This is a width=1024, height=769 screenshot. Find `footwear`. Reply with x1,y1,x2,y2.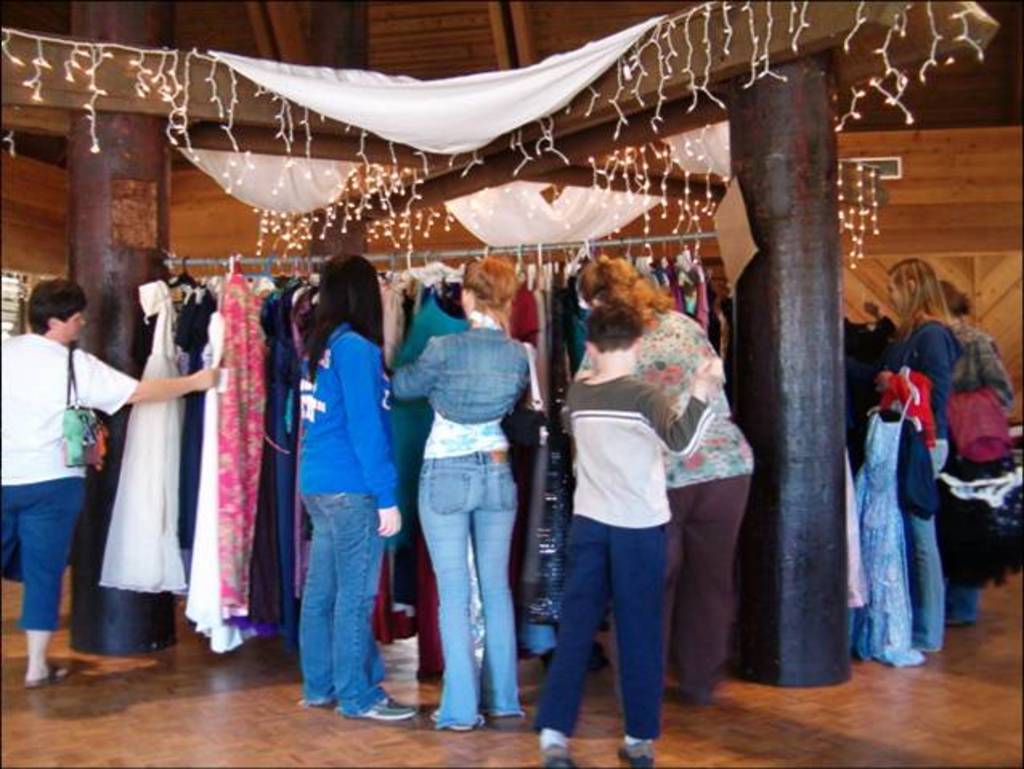
433,706,473,732.
